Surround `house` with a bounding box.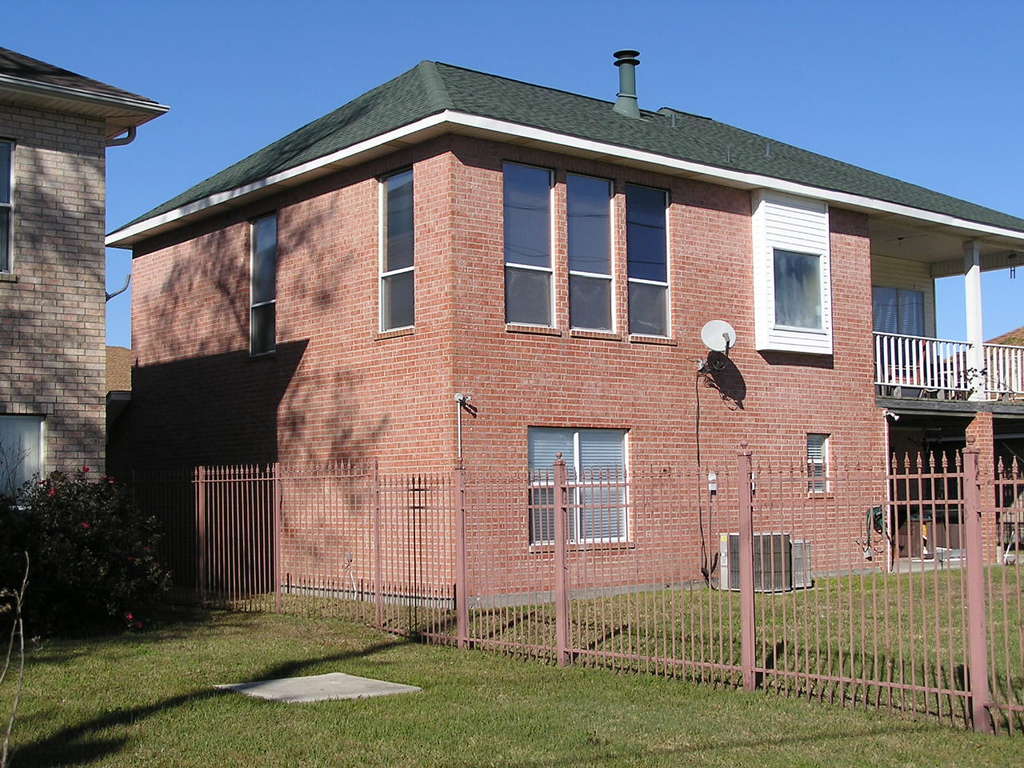
x1=116 y1=38 x2=1002 y2=669.
